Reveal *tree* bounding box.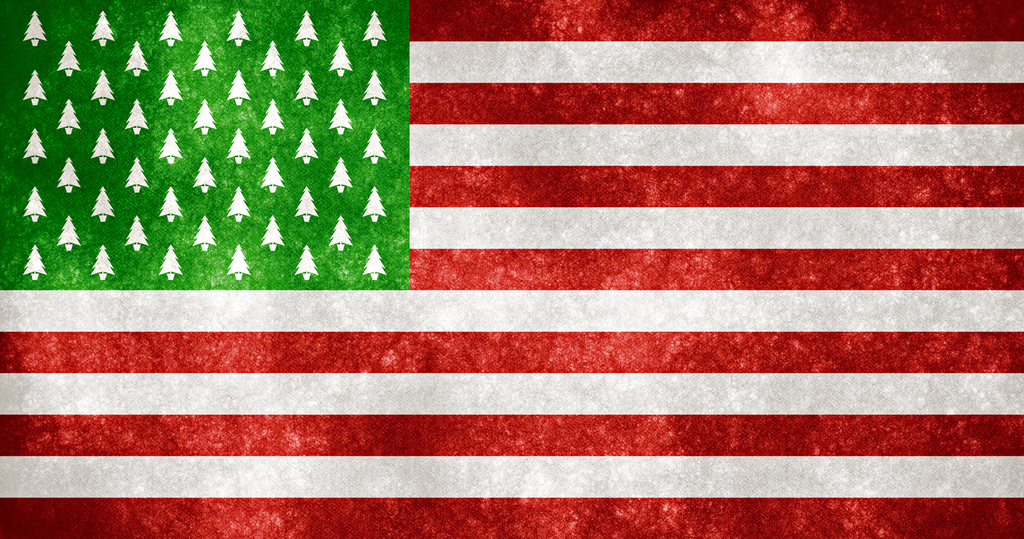
Revealed: select_region(21, 72, 47, 100).
